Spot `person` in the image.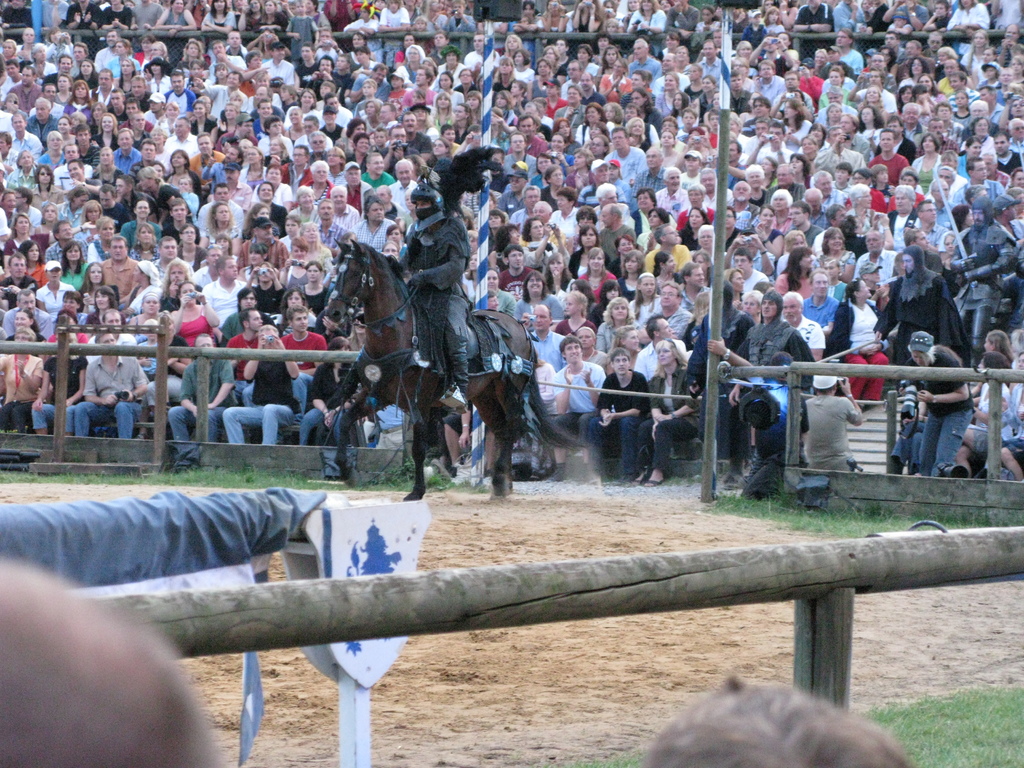
`person` found at (x1=207, y1=203, x2=246, y2=240).
